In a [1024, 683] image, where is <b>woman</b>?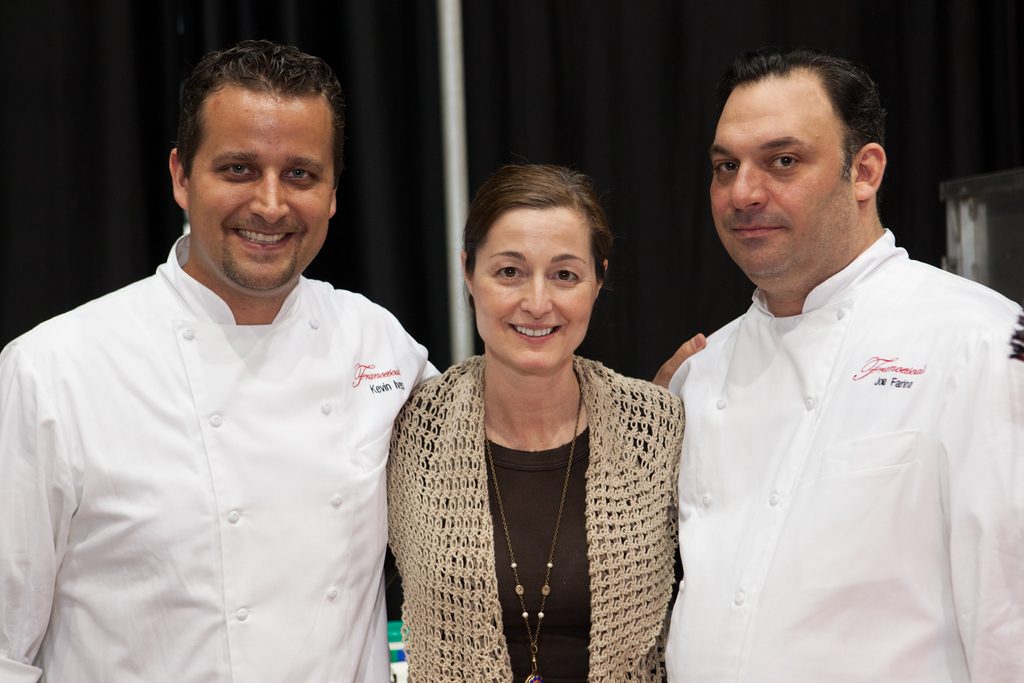
(376, 156, 680, 682).
